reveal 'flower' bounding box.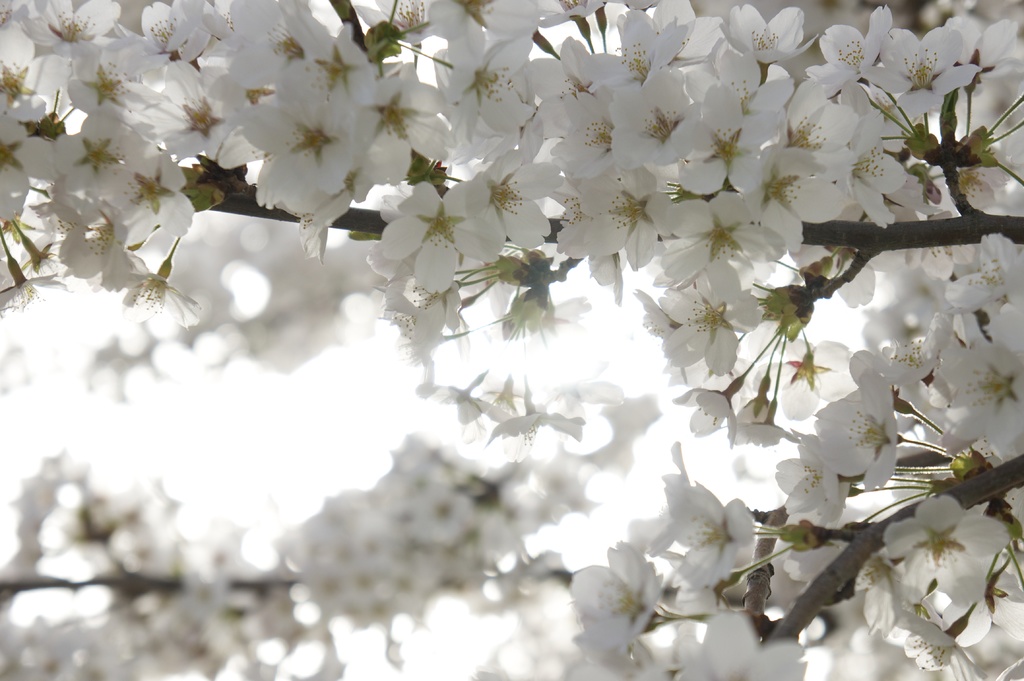
Revealed: region(211, 0, 284, 94).
